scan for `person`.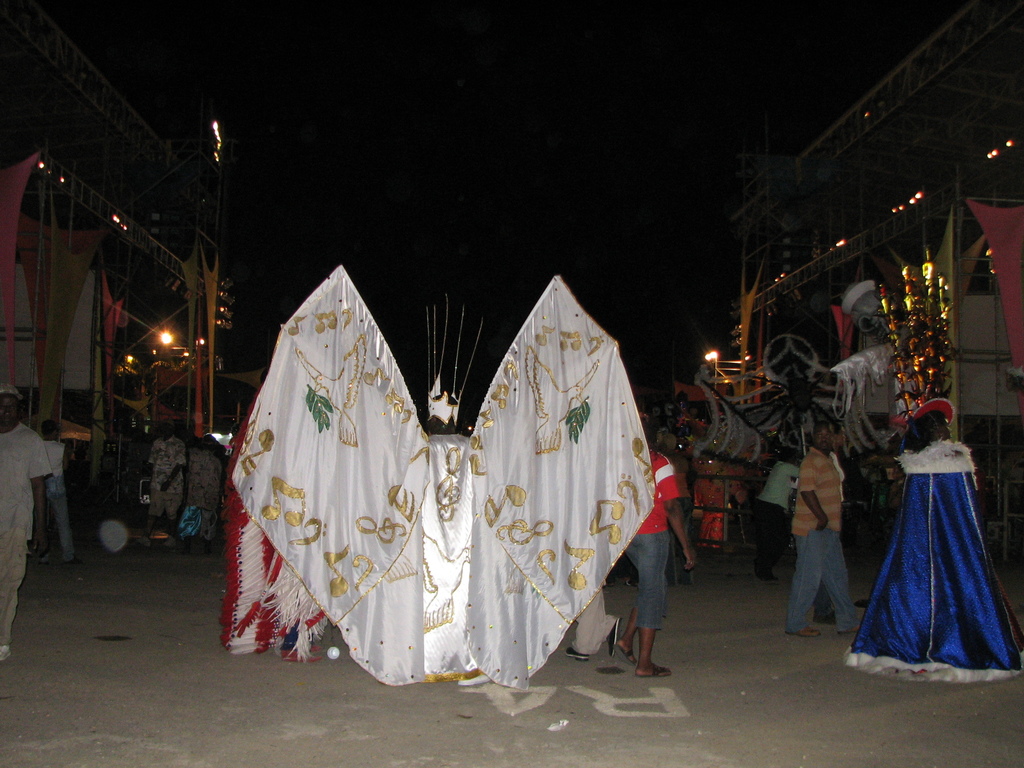
Scan result: <region>179, 432, 226, 547</region>.
